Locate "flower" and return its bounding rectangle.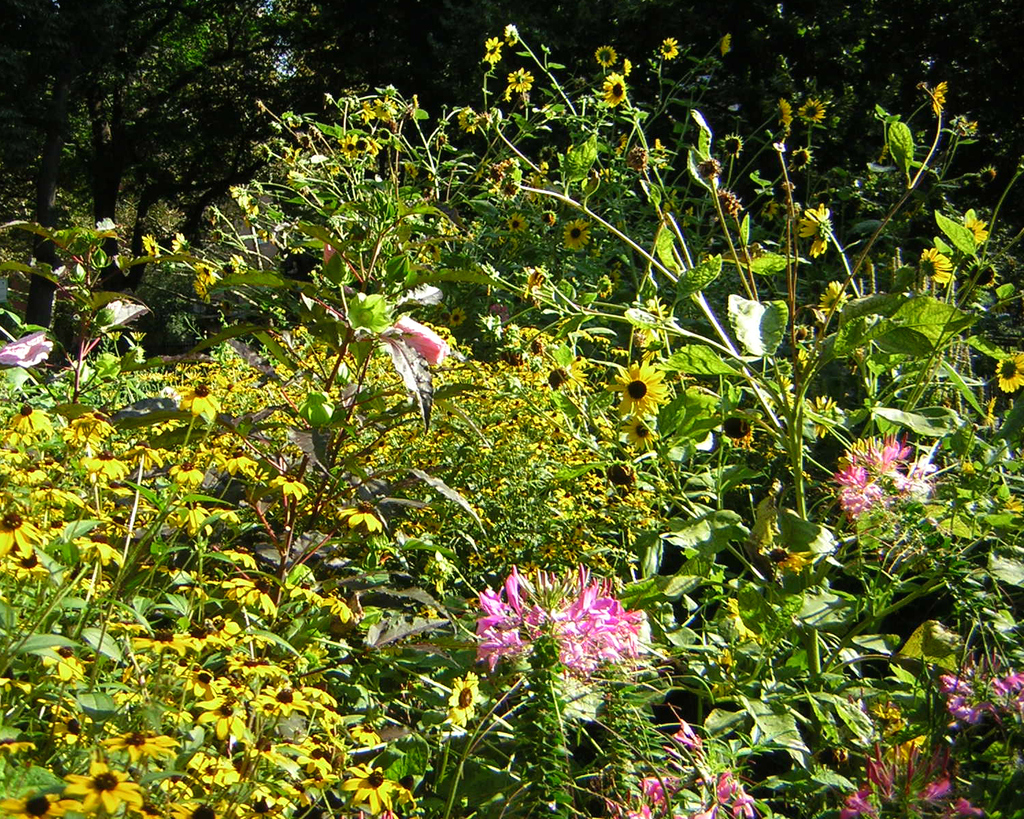
crop(785, 144, 814, 172).
